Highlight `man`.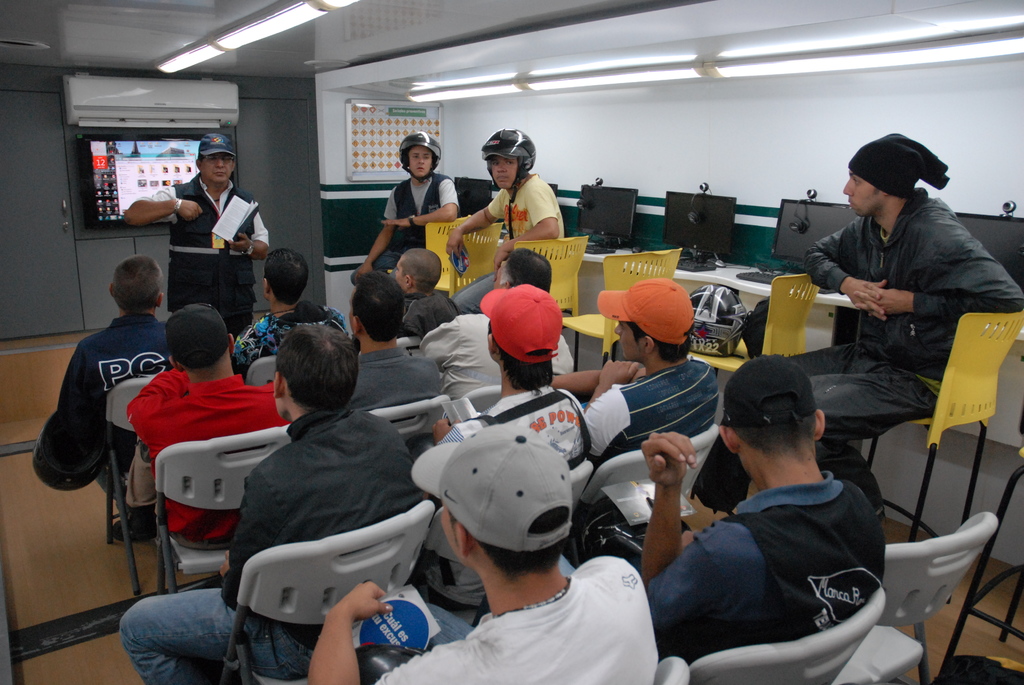
Highlighted region: <region>120, 325, 431, 684</region>.
